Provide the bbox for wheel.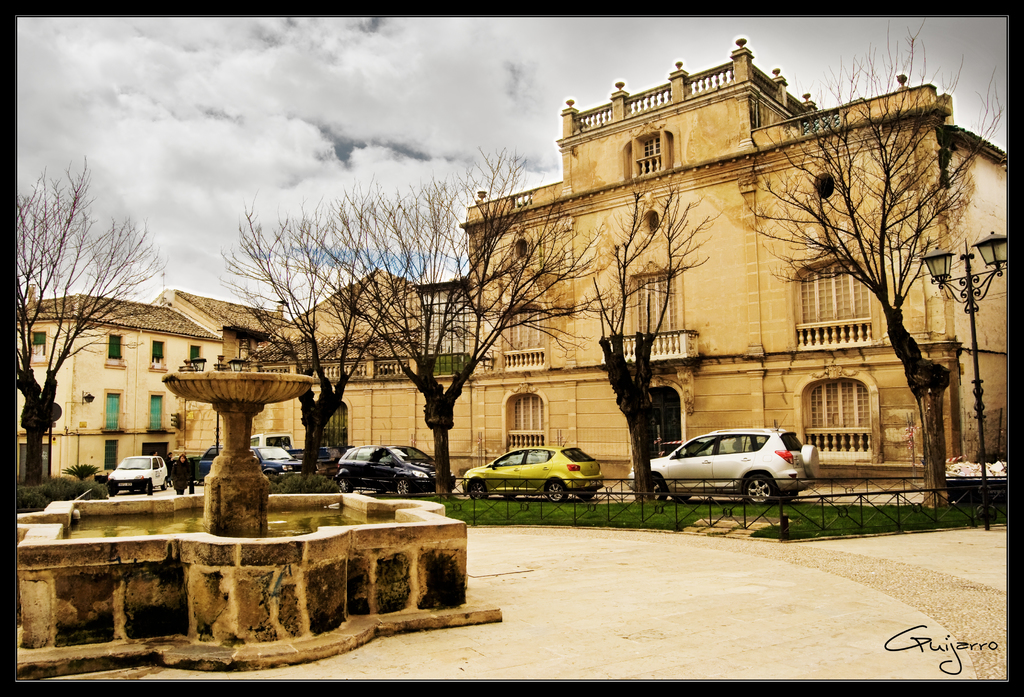
x1=502 y1=491 x2=517 y2=500.
